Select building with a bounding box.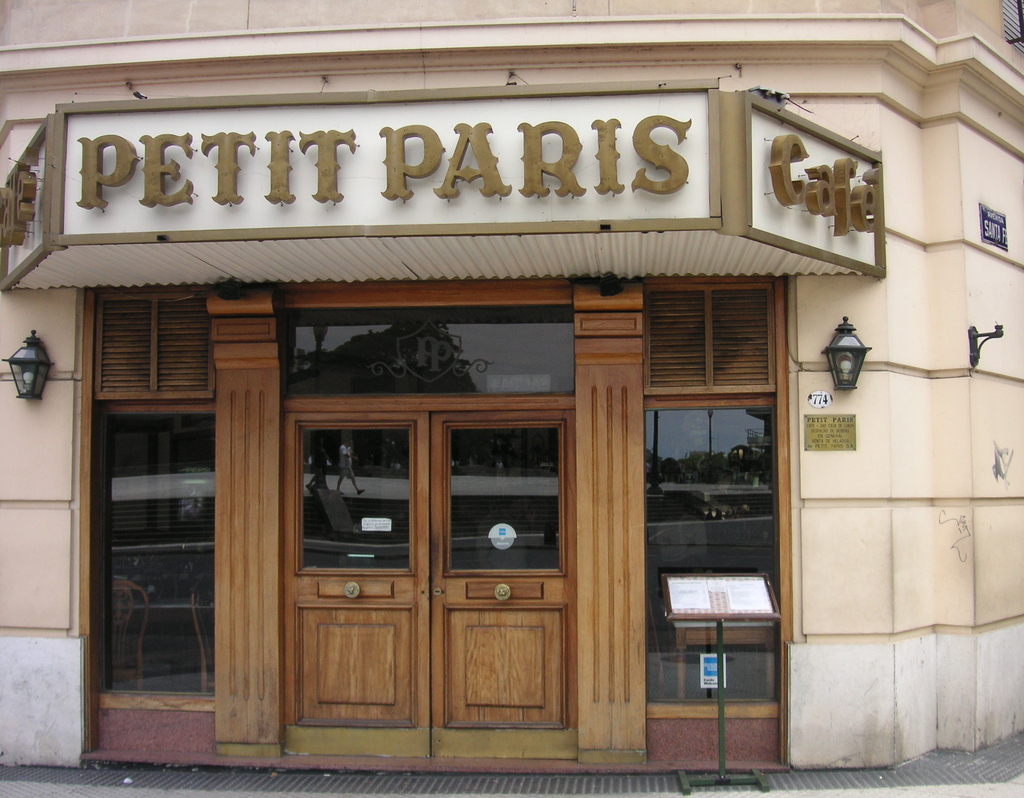
0 28 938 779.
